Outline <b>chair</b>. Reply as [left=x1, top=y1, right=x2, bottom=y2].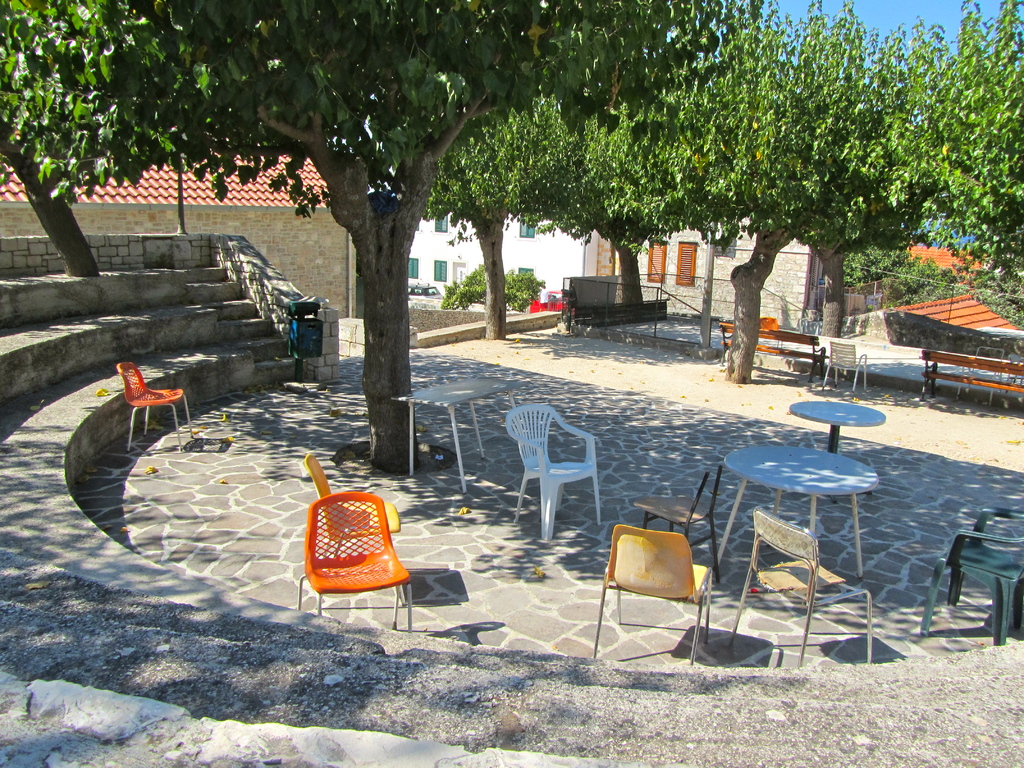
[left=964, top=347, right=1002, bottom=408].
